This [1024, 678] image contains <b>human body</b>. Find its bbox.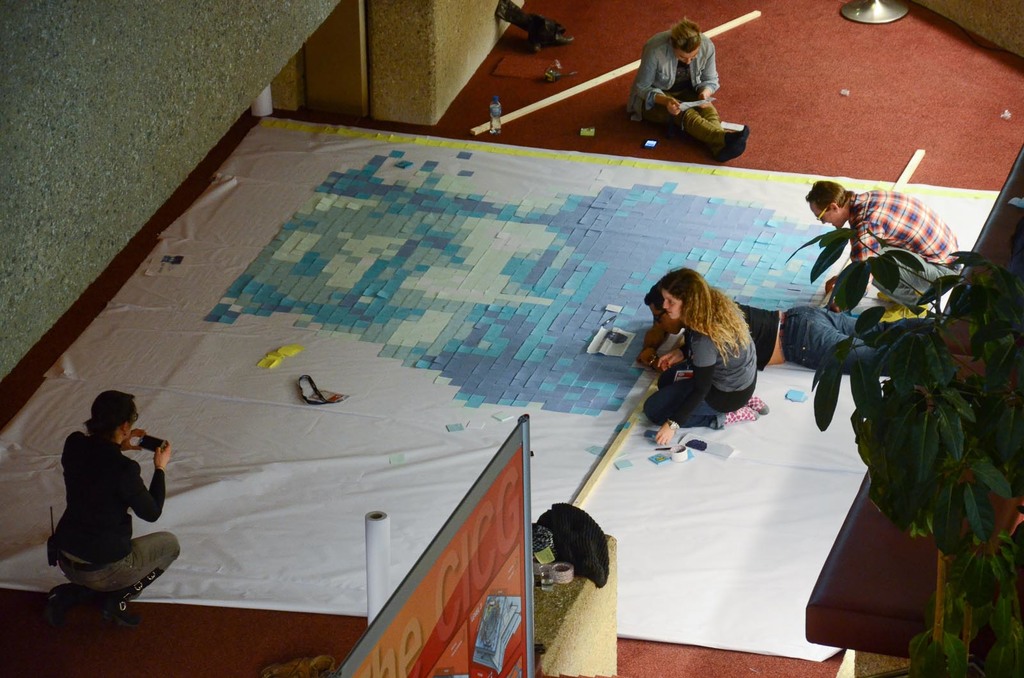
region(626, 35, 753, 166).
